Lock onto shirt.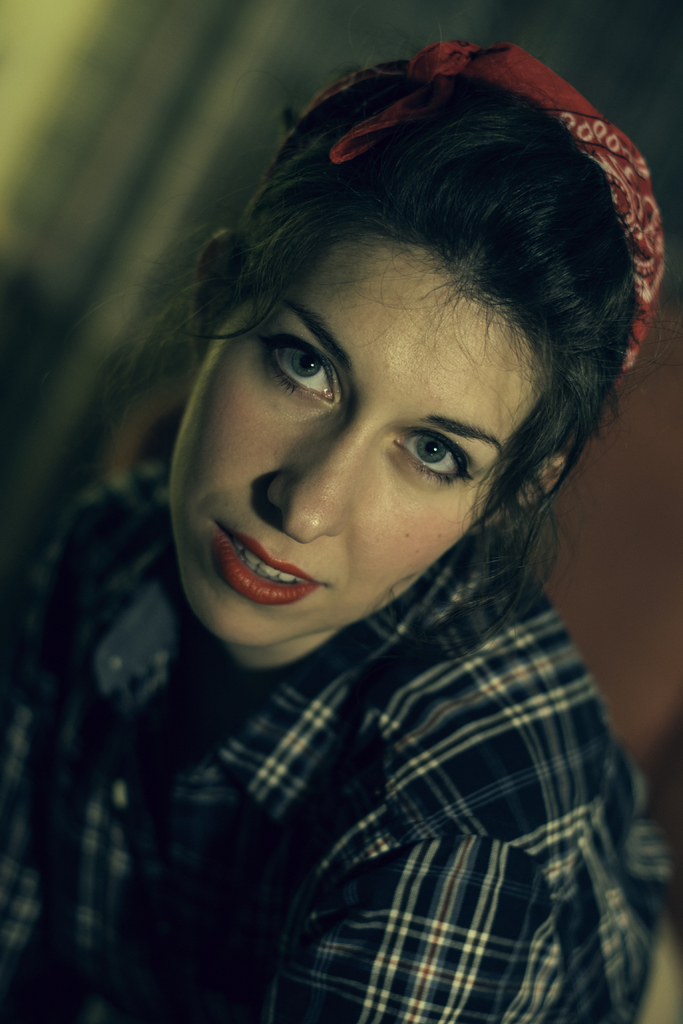
Locked: {"left": 1, "top": 475, "right": 668, "bottom": 1023}.
